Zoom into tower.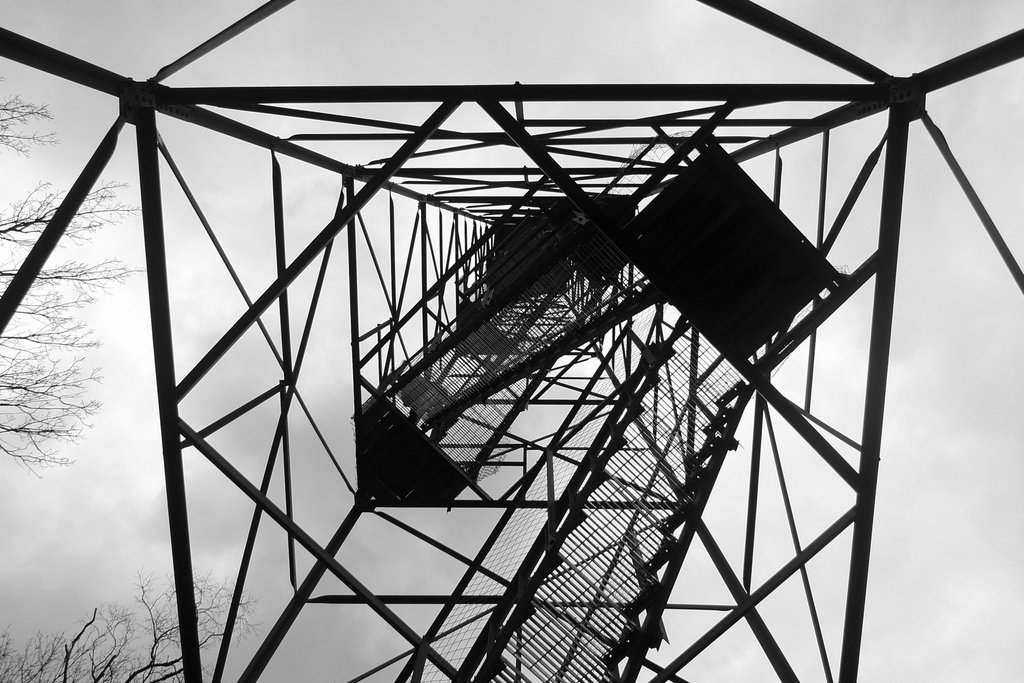
Zoom target: <box>0,0,1023,682</box>.
